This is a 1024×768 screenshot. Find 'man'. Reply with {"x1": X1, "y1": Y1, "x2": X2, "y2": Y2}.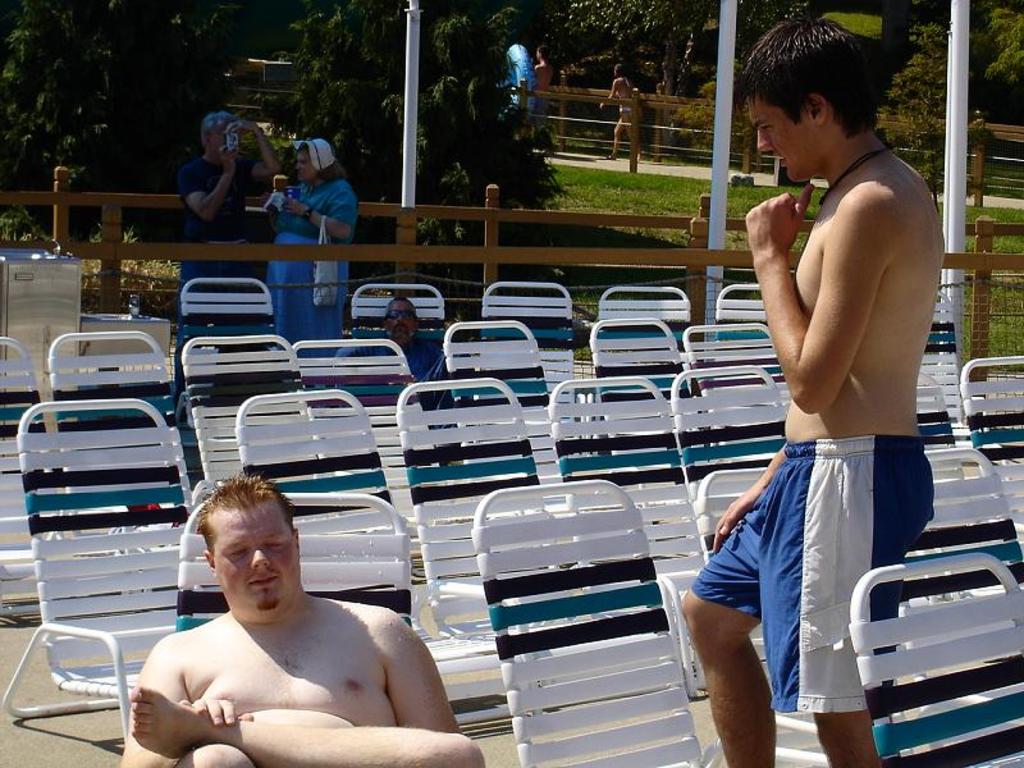
{"x1": 678, "y1": 14, "x2": 943, "y2": 767}.
